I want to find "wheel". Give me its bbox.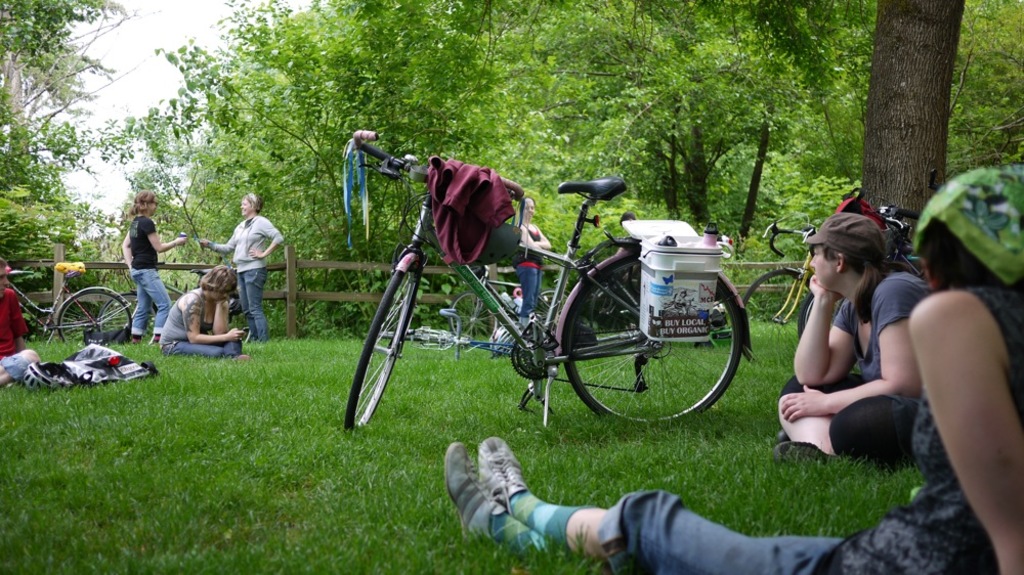
(795, 286, 815, 335).
